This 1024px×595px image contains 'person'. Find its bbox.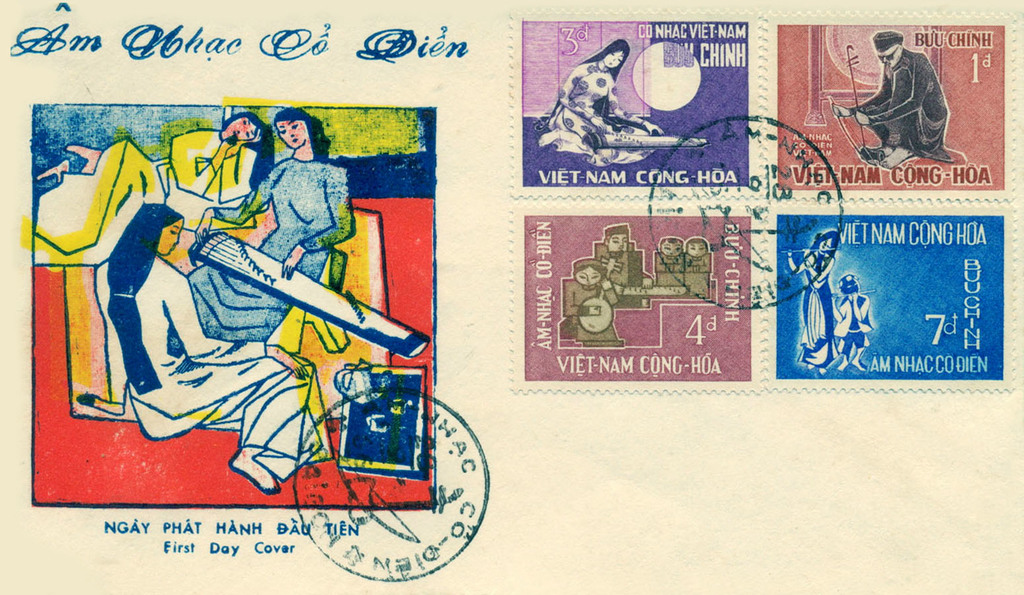
540/37/665/166.
